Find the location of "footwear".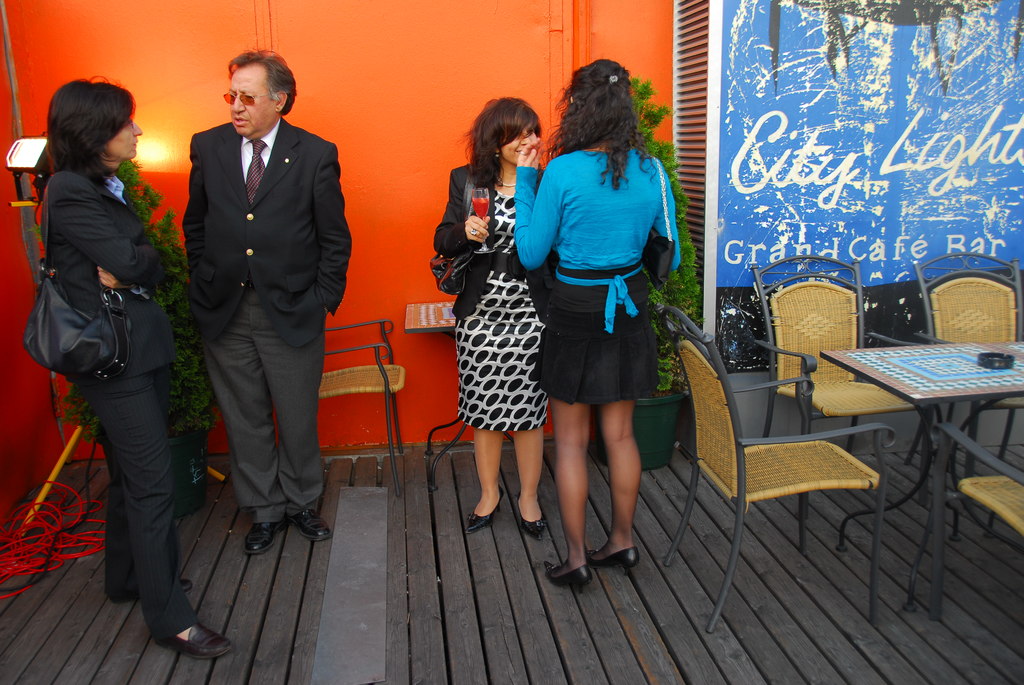
Location: region(547, 560, 592, 594).
